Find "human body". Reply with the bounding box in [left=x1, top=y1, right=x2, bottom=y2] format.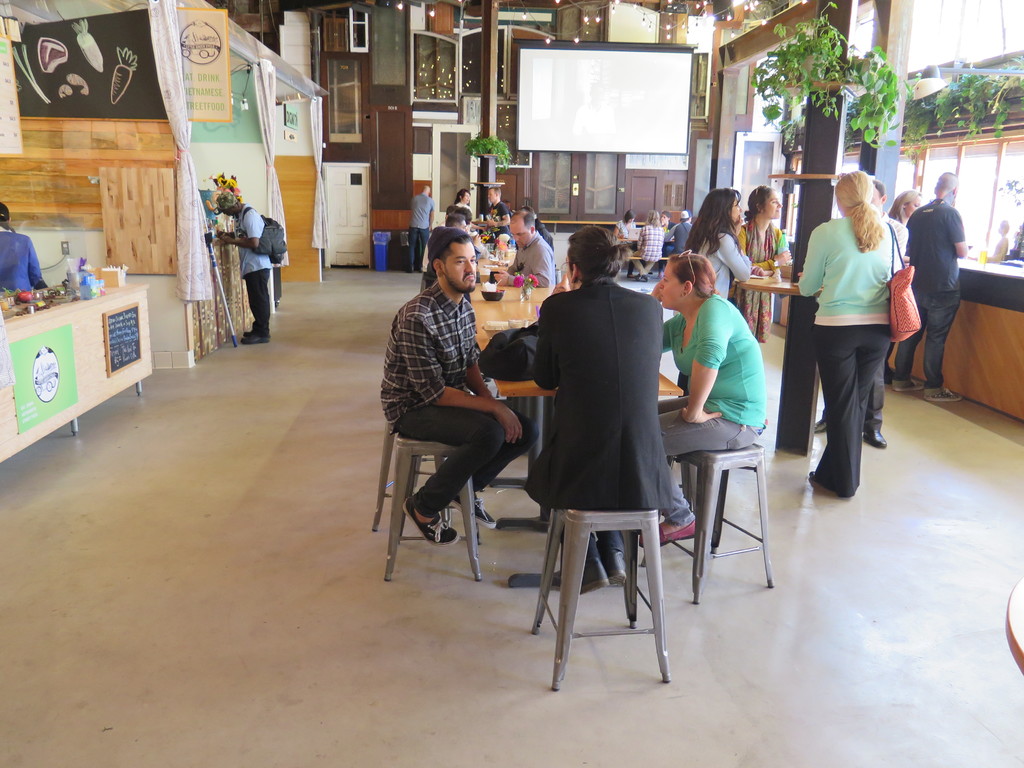
[left=0, top=227, right=43, bottom=291].
